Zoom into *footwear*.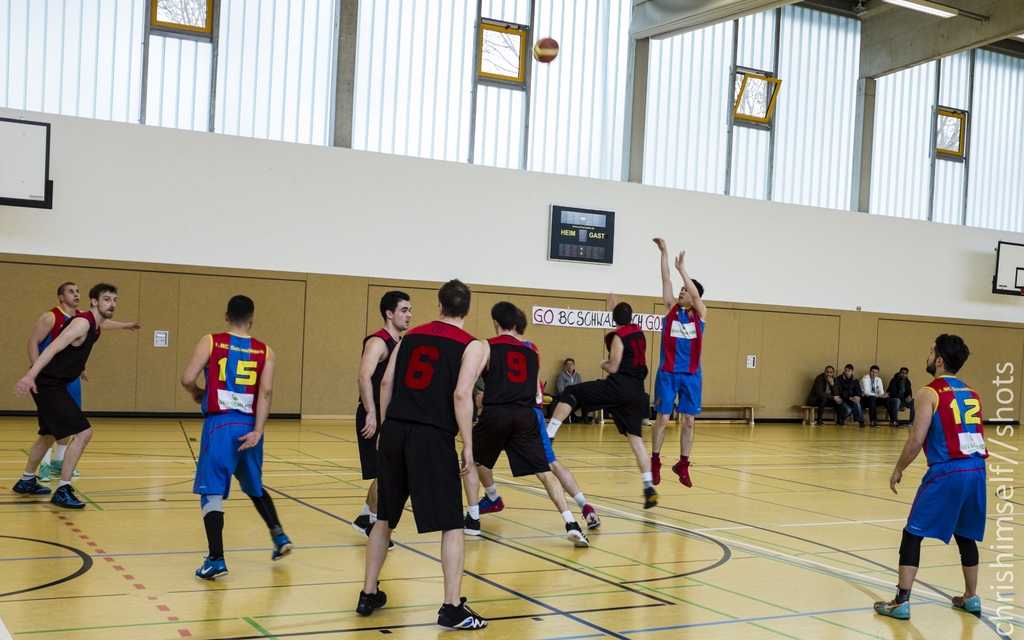
Zoom target: <region>351, 513, 372, 534</region>.
